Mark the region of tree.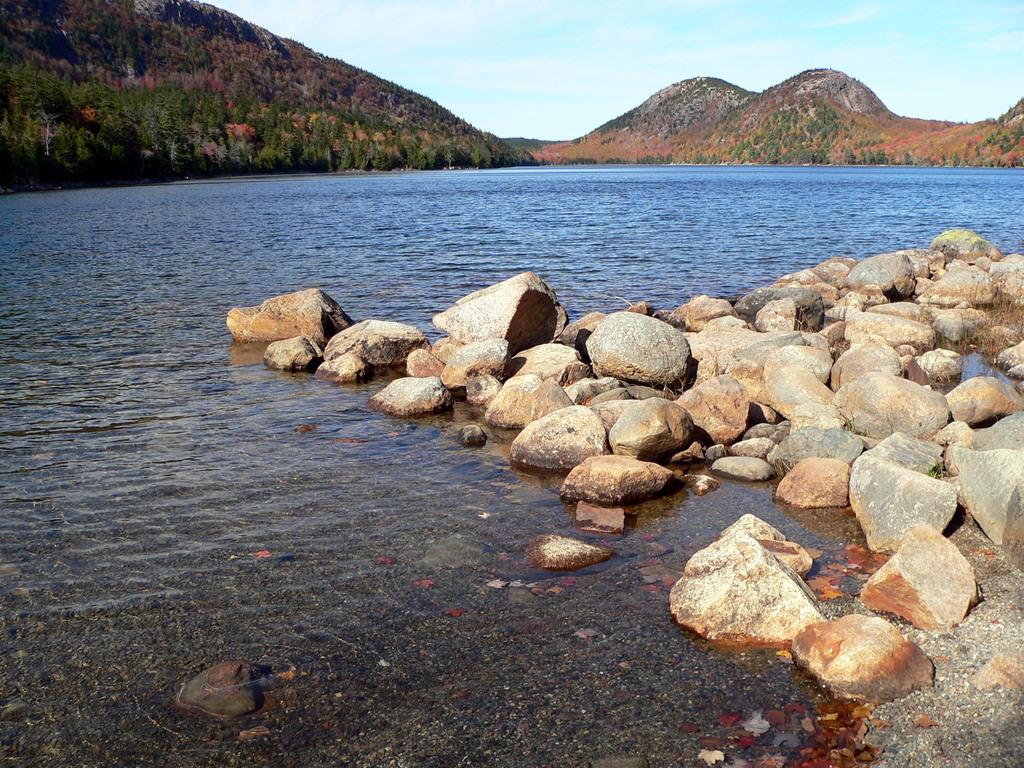
Region: 201,90,228,174.
